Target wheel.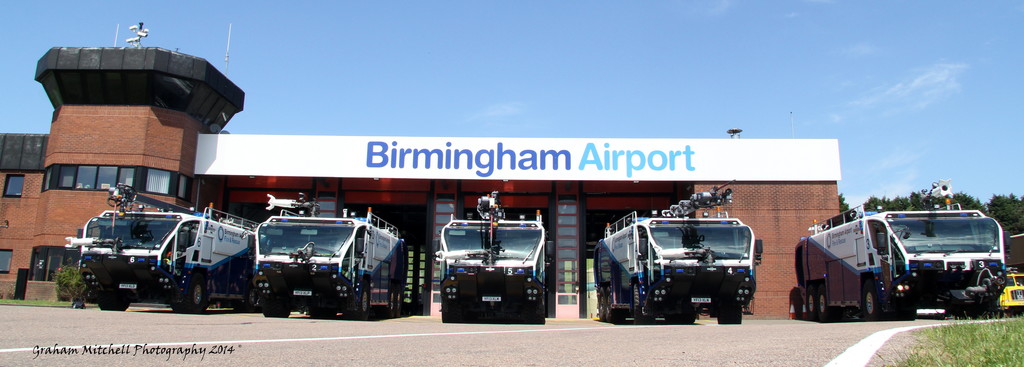
Target region: region(723, 309, 744, 325).
